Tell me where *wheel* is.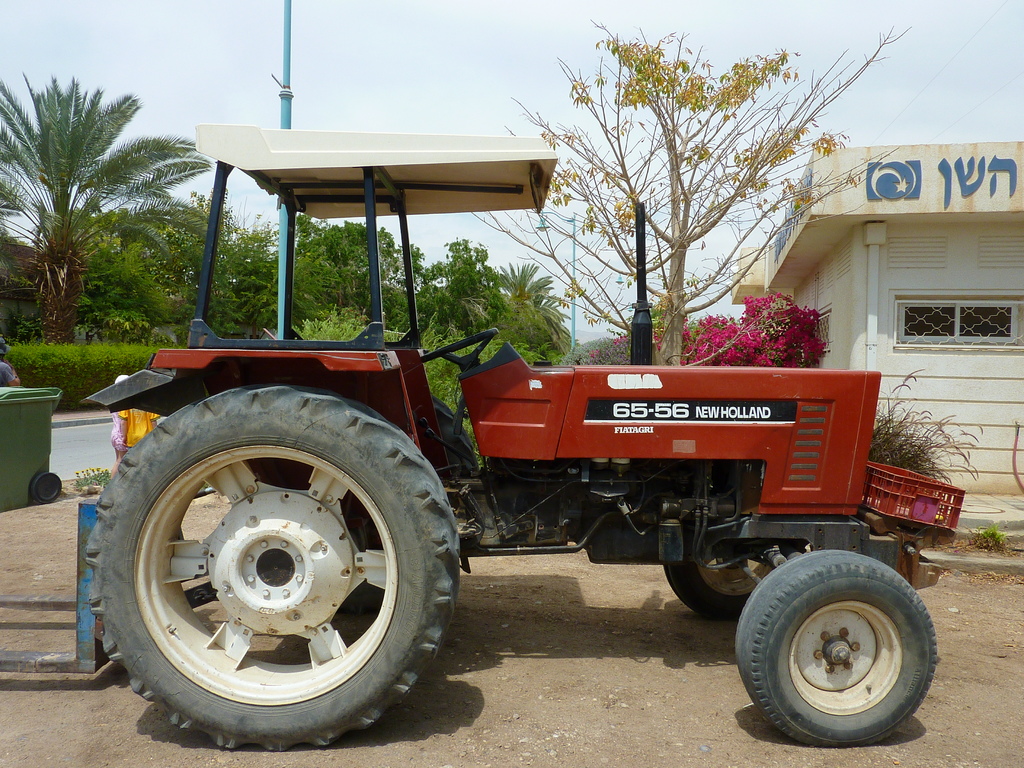
*wheel* is at crop(30, 468, 63, 504).
